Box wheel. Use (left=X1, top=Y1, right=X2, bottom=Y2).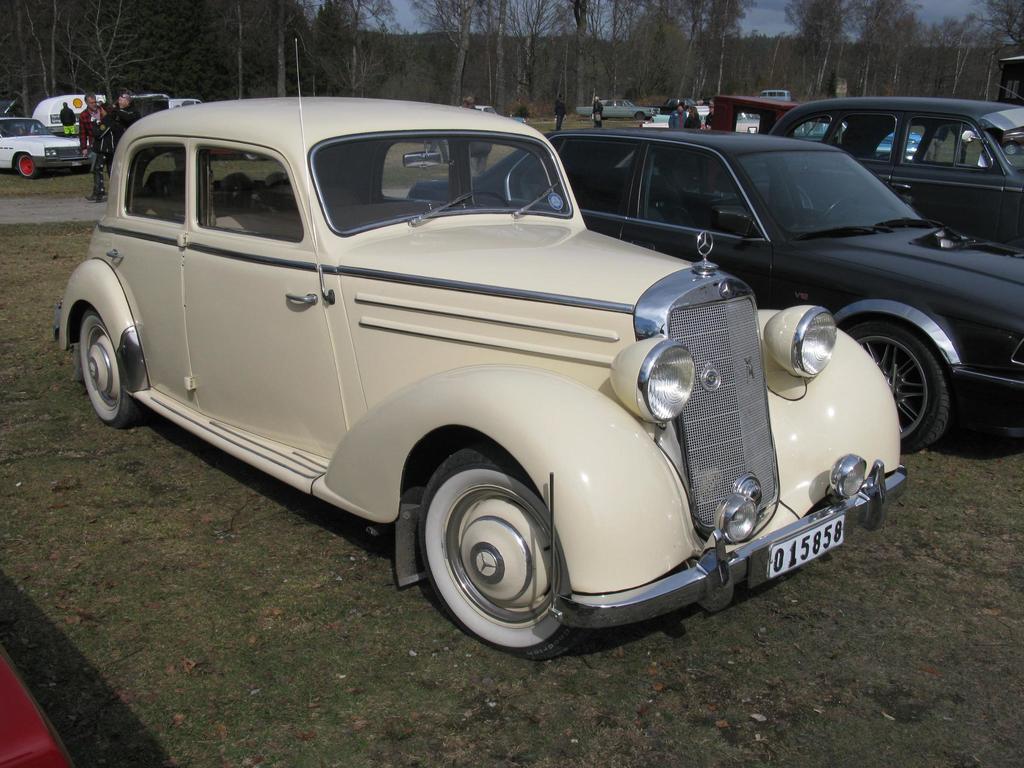
(left=636, top=112, right=645, bottom=118).
